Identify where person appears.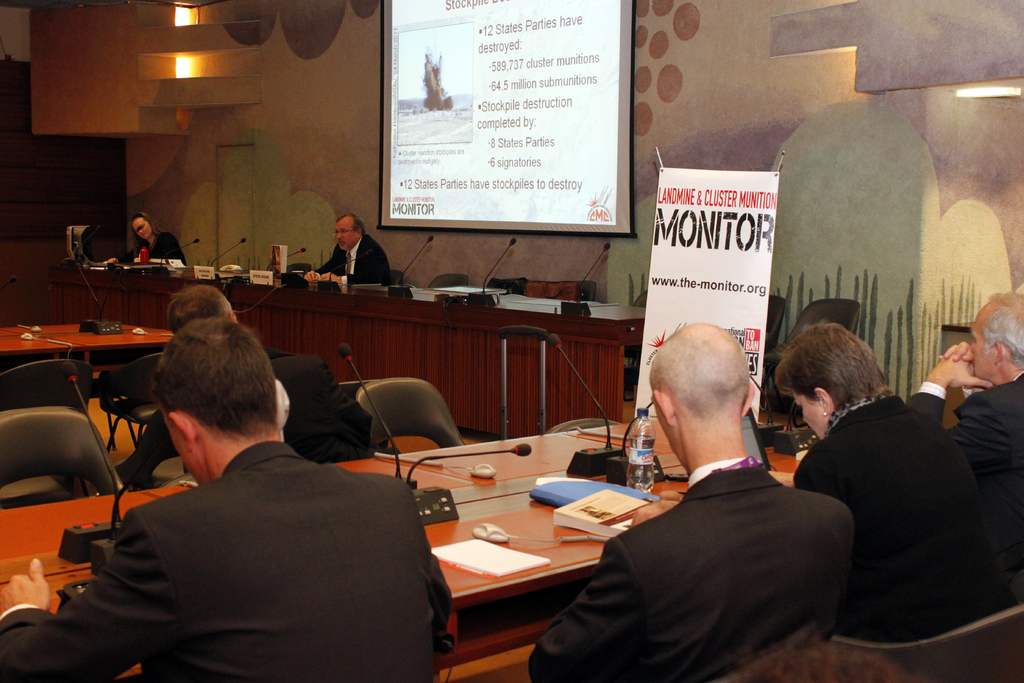
Appears at x1=98 y1=285 x2=389 y2=503.
